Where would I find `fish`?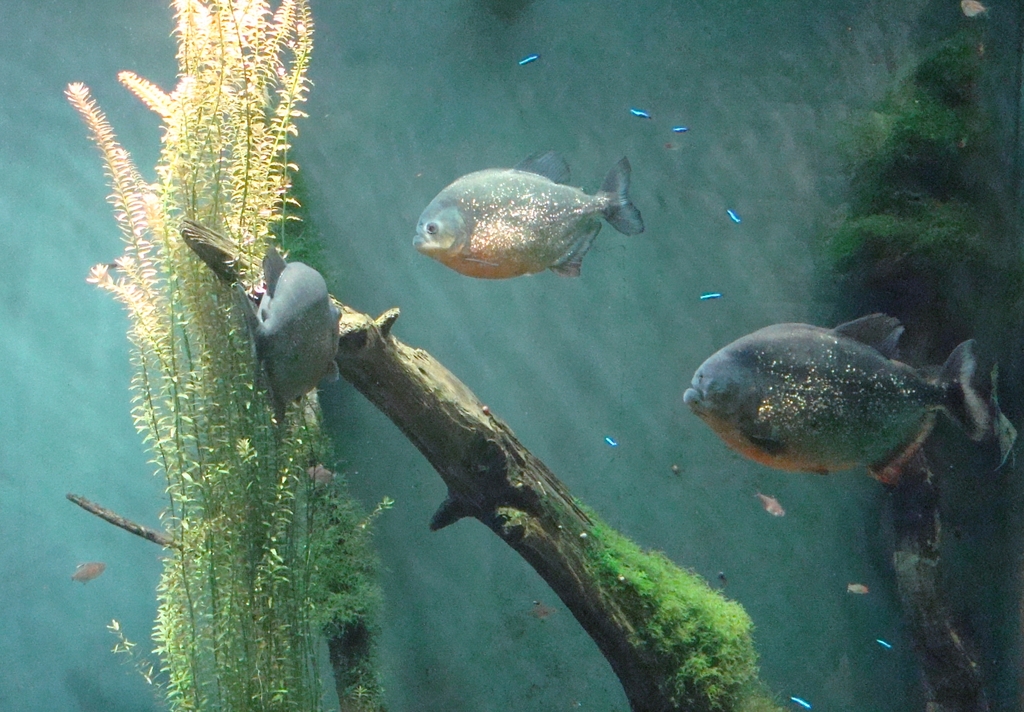
At (x1=307, y1=465, x2=335, y2=483).
